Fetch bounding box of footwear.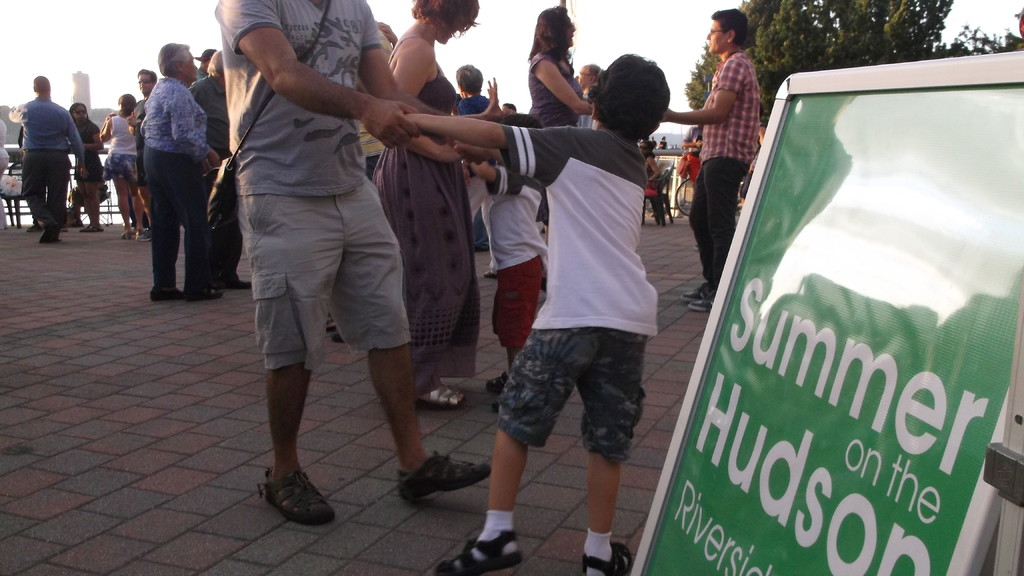
Bbox: (x1=184, y1=287, x2=221, y2=303).
